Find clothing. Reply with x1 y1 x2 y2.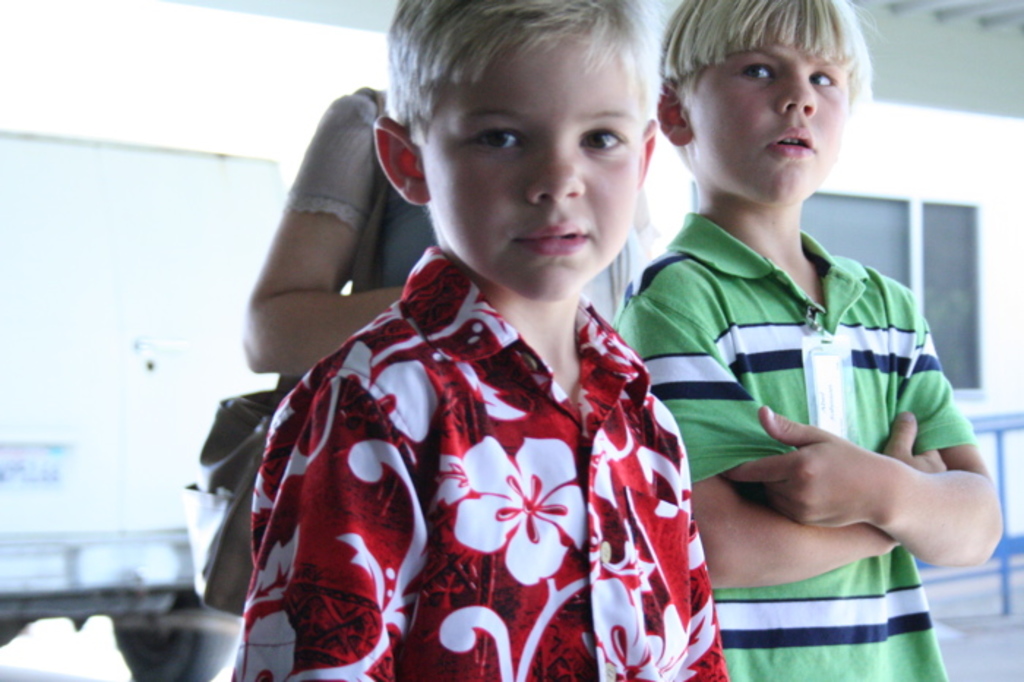
269 83 446 297.
